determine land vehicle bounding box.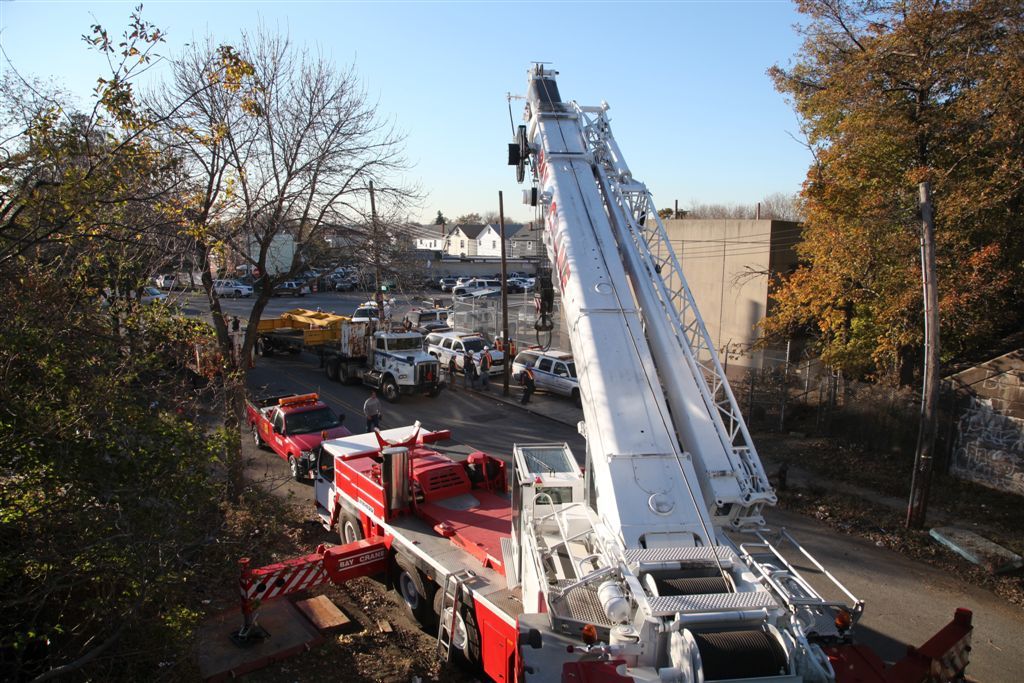
Determined: detection(259, 318, 441, 397).
